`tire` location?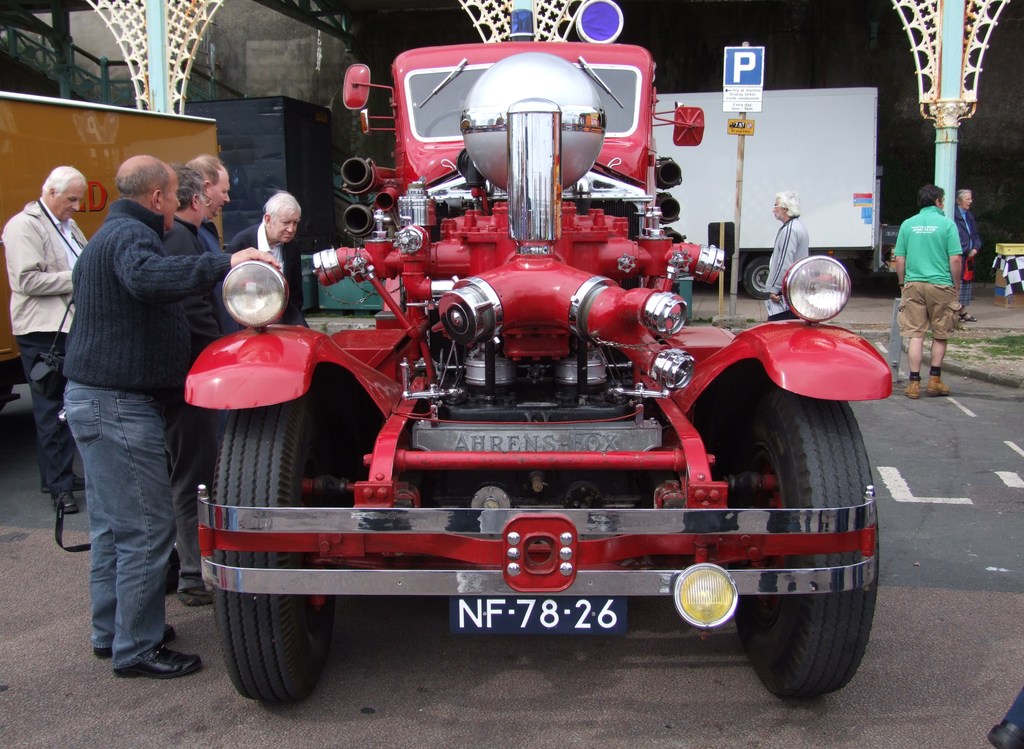
BBox(744, 255, 772, 299)
